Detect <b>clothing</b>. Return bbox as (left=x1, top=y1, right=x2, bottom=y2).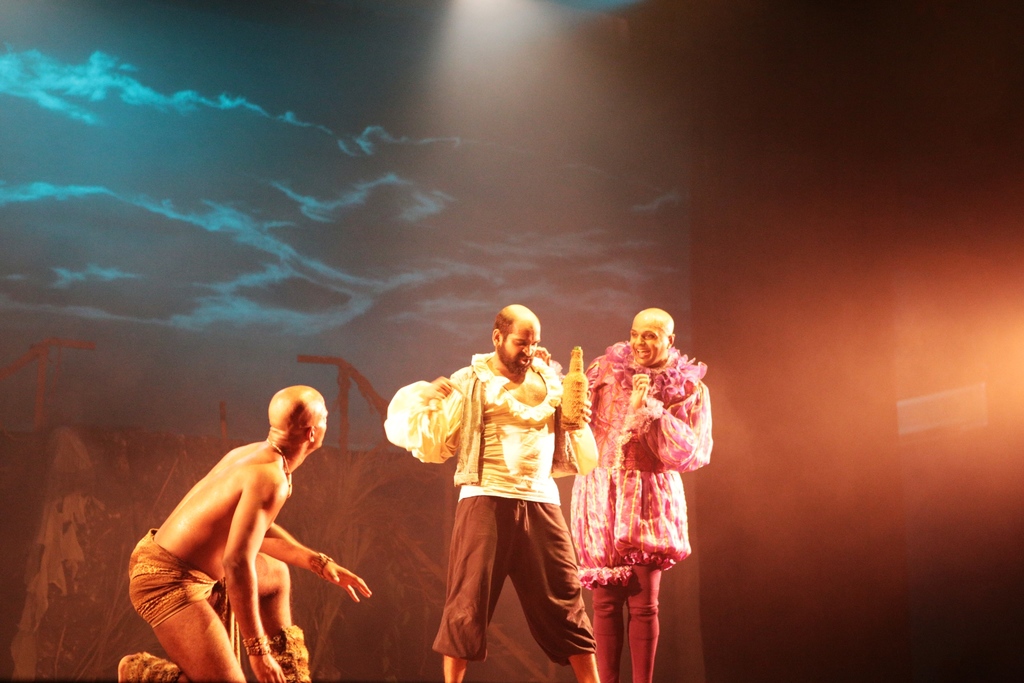
(left=584, top=573, right=663, bottom=682).
